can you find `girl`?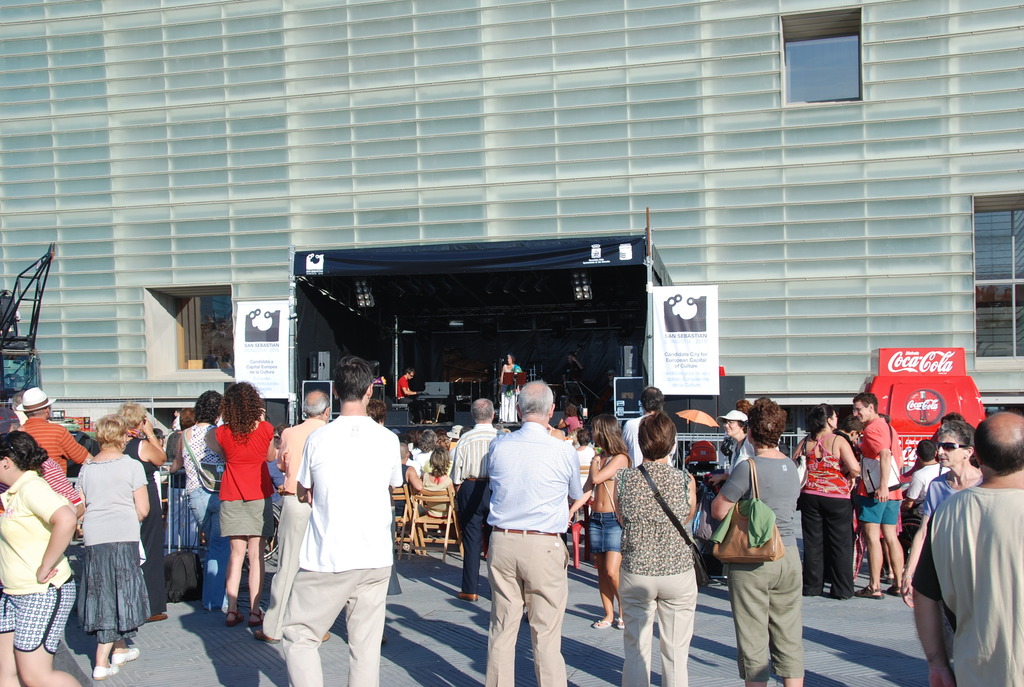
Yes, bounding box: box=[500, 351, 520, 420].
